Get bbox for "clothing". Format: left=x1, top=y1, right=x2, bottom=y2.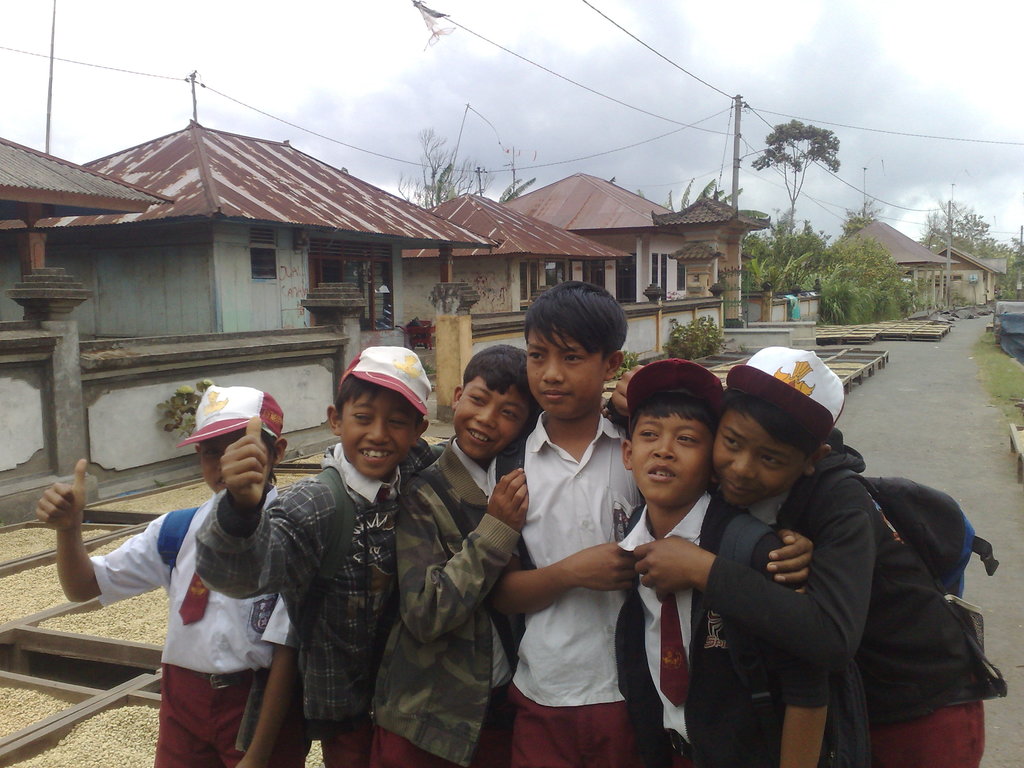
left=194, top=442, right=429, bottom=767.
